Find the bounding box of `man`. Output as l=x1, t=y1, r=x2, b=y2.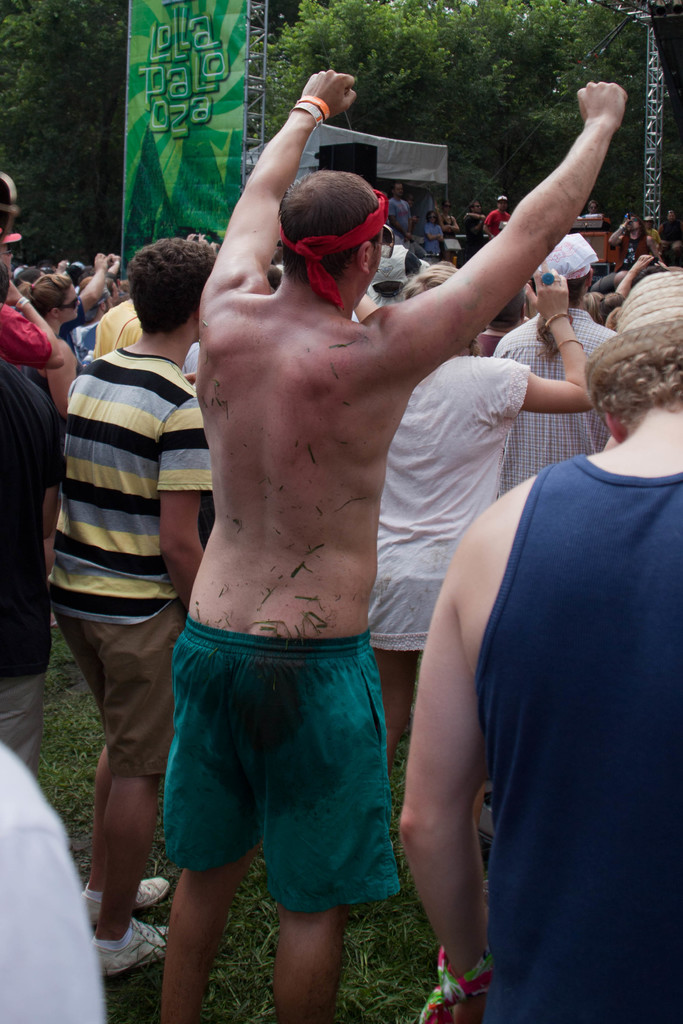
l=0, t=356, r=61, b=769.
